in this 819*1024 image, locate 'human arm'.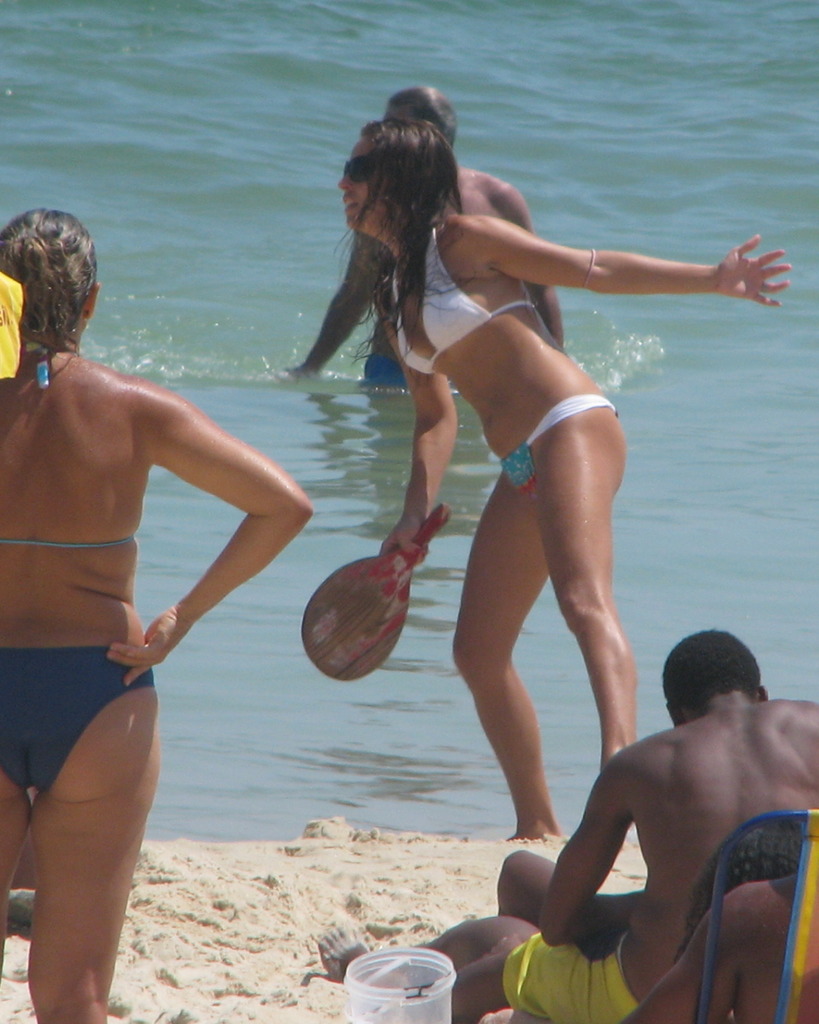
Bounding box: [x1=523, y1=207, x2=796, y2=321].
